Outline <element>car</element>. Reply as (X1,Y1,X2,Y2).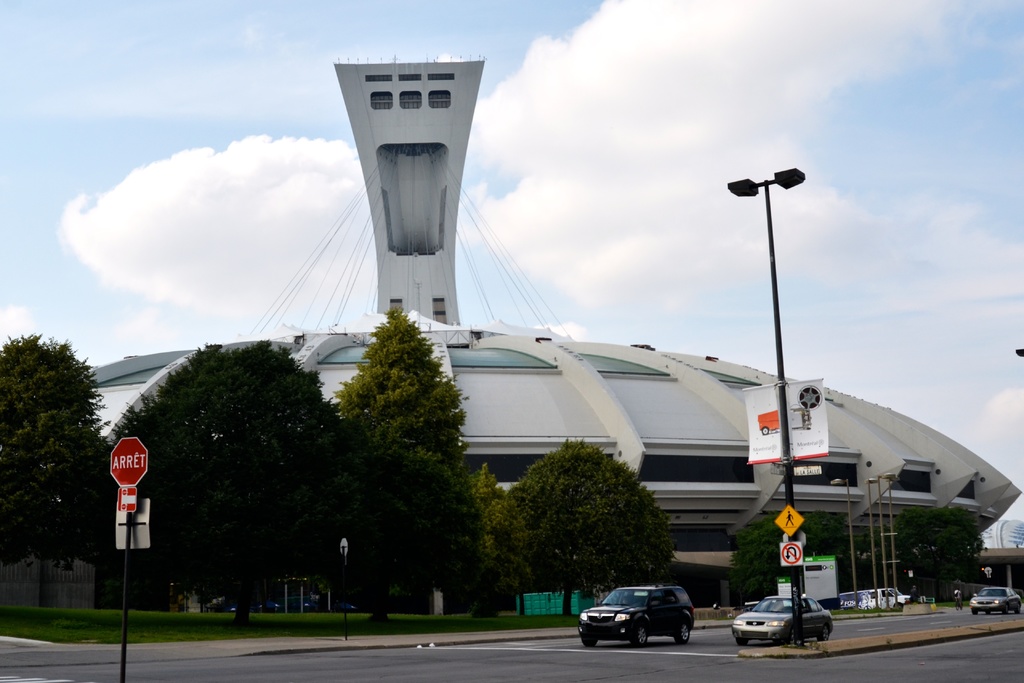
(729,593,835,647).
